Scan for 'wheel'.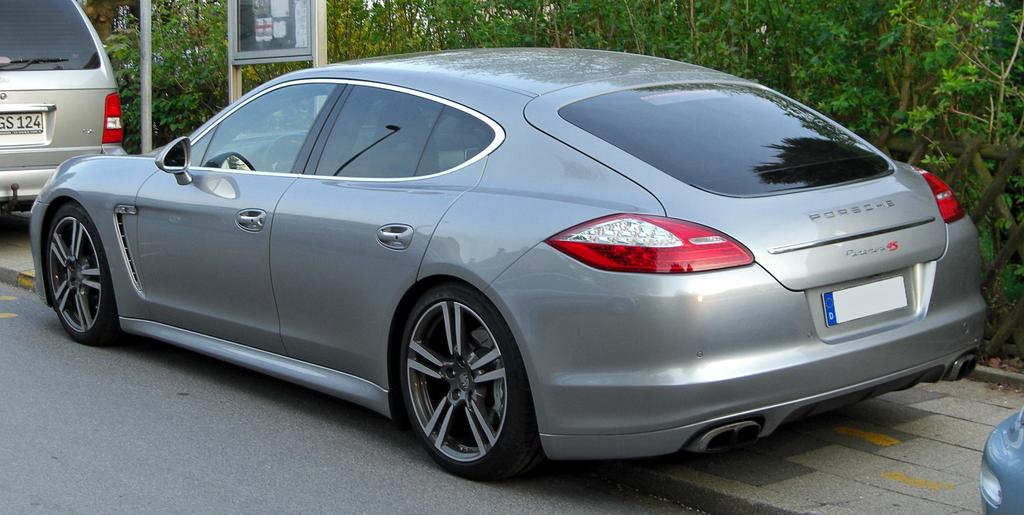
Scan result: pyautogui.locateOnScreen(394, 279, 518, 470).
